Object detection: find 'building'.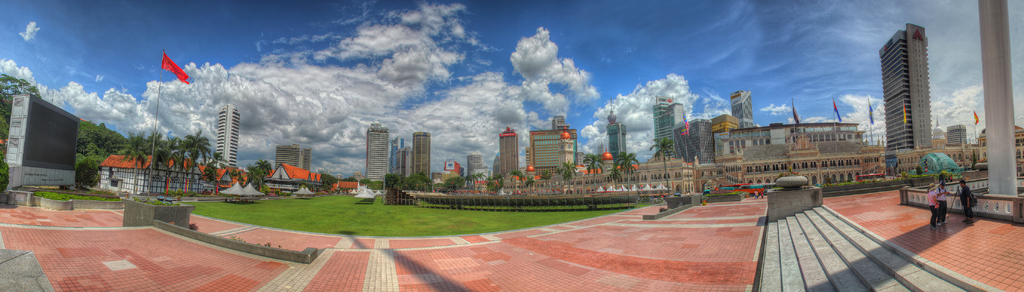
bbox(464, 156, 481, 204).
